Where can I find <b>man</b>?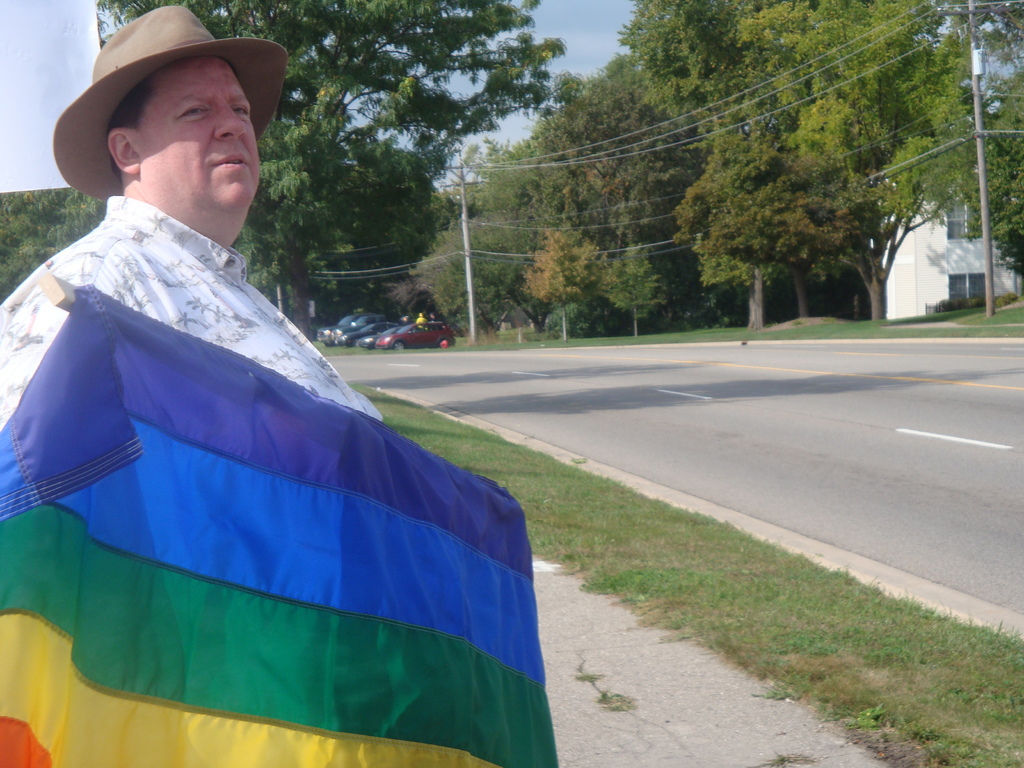
You can find it at l=0, t=5, r=381, b=436.
